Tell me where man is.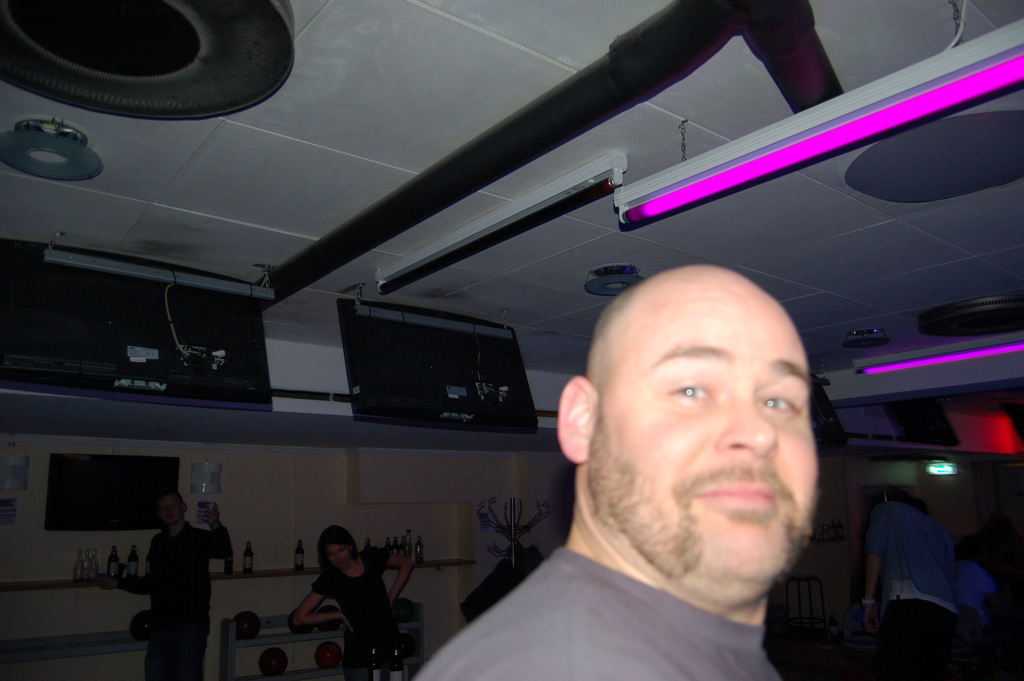
man is at bbox(408, 263, 815, 680).
